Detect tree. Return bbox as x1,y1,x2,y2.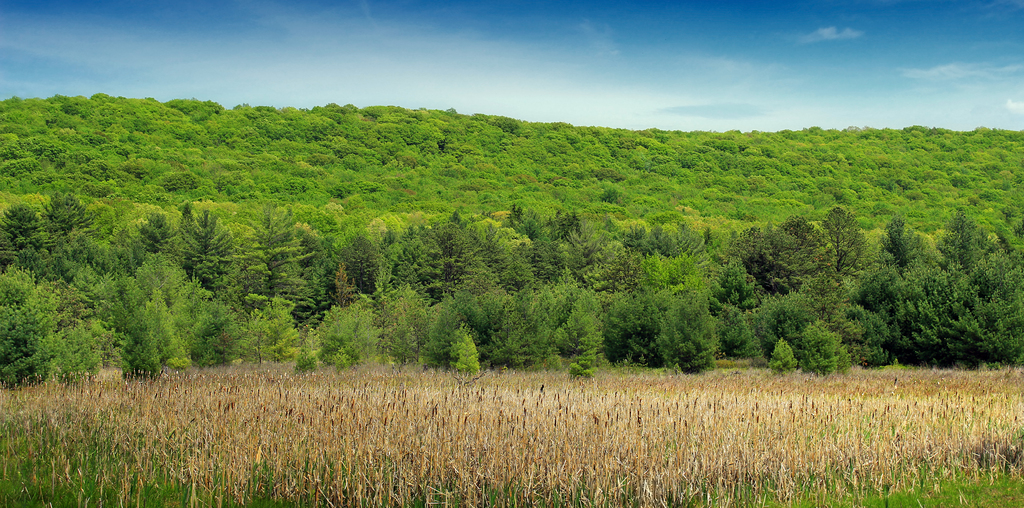
856,182,1013,357.
